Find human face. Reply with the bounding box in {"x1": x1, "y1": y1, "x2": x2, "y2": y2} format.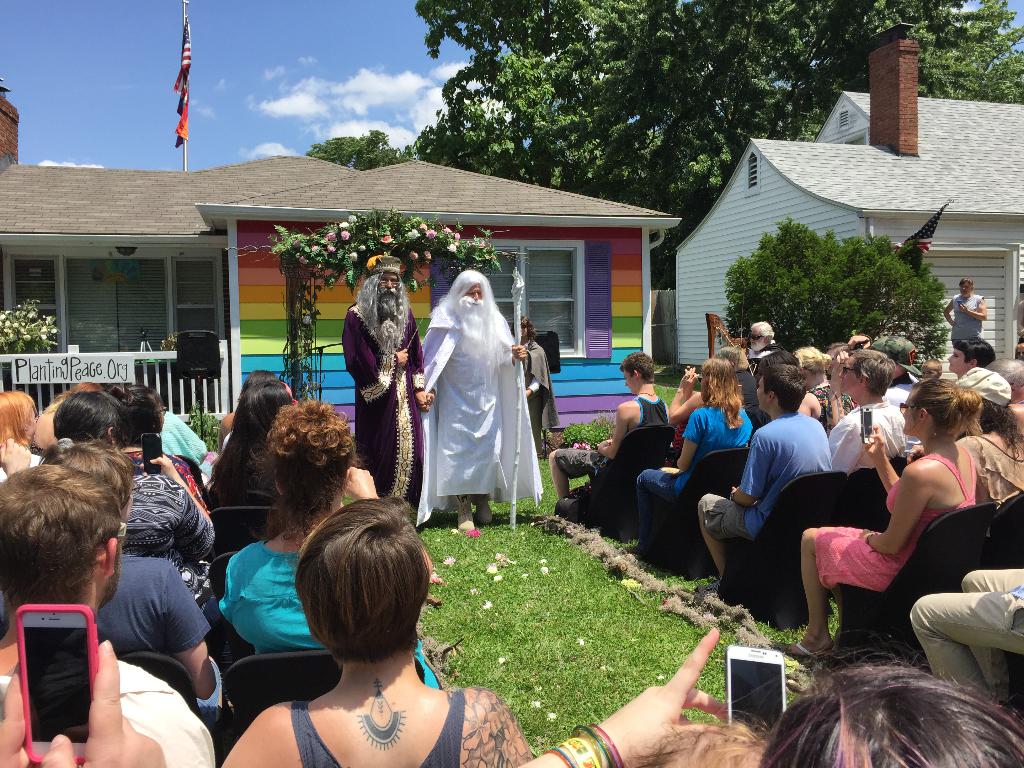
{"x1": 521, "y1": 321, "x2": 530, "y2": 336}.
